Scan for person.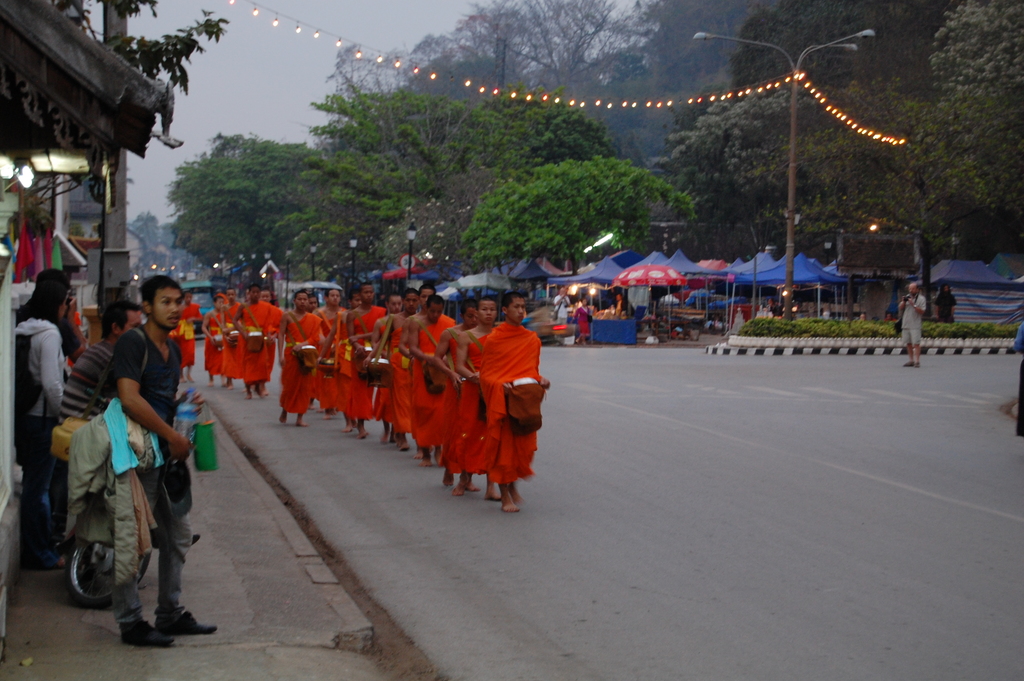
Scan result: <region>573, 299, 593, 345</region>.
